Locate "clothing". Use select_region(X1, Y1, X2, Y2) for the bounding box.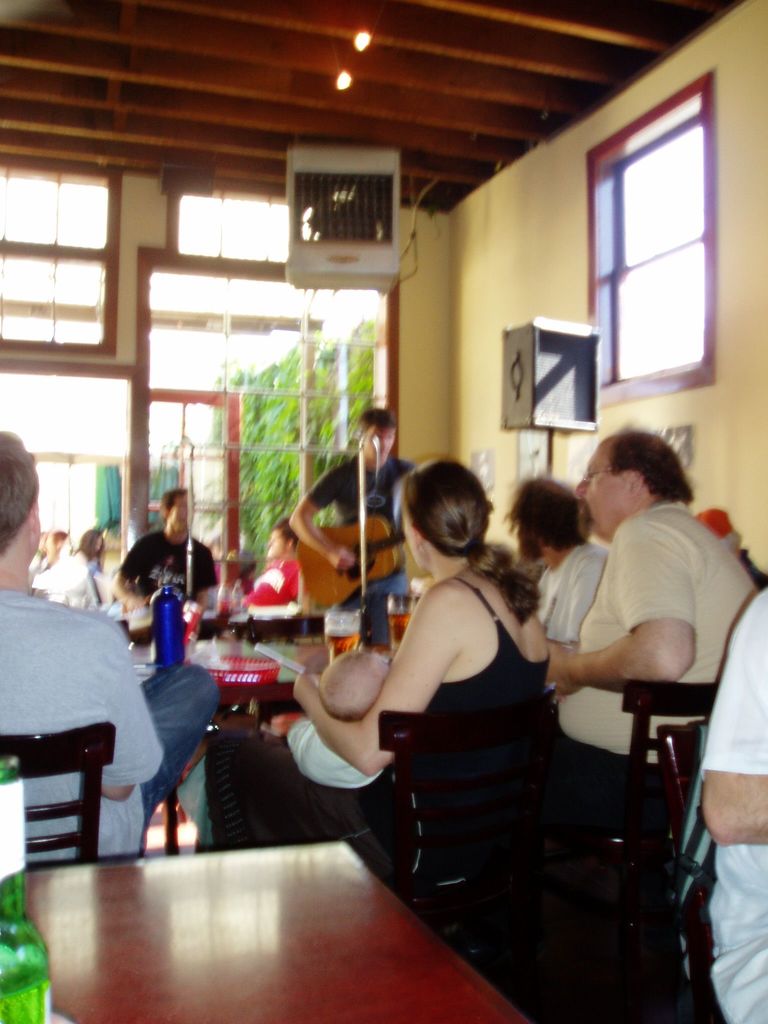
select_region(282, 721, 385, 795).
